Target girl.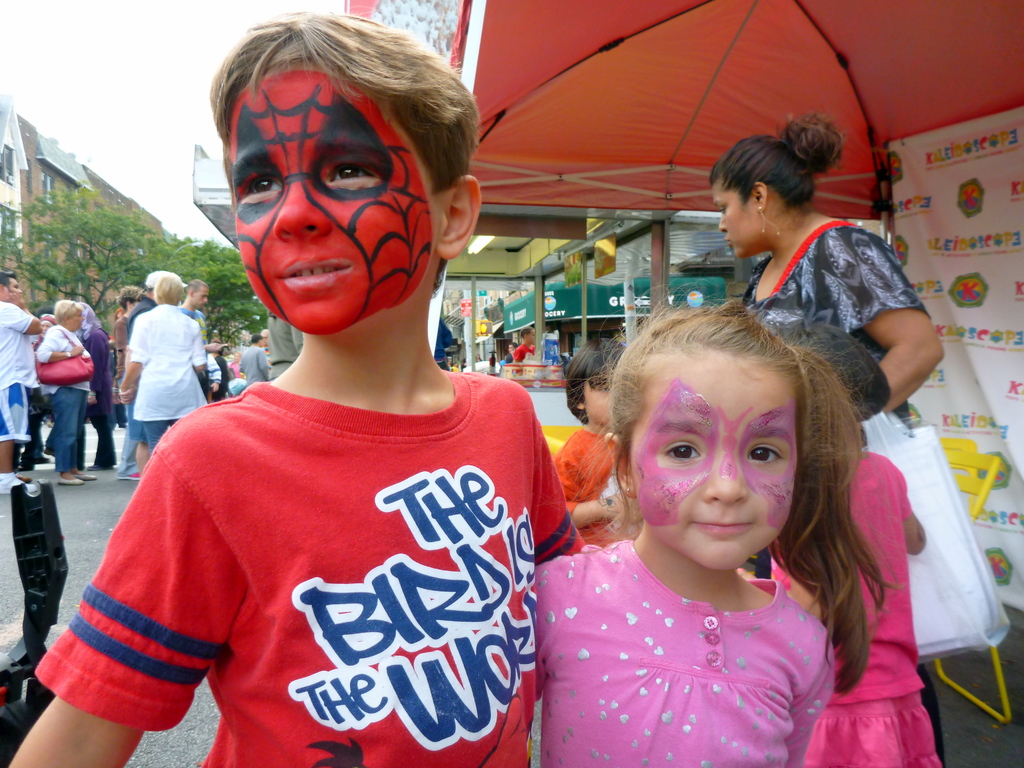
Target region: bbox=(737, 319, 940, 767).
